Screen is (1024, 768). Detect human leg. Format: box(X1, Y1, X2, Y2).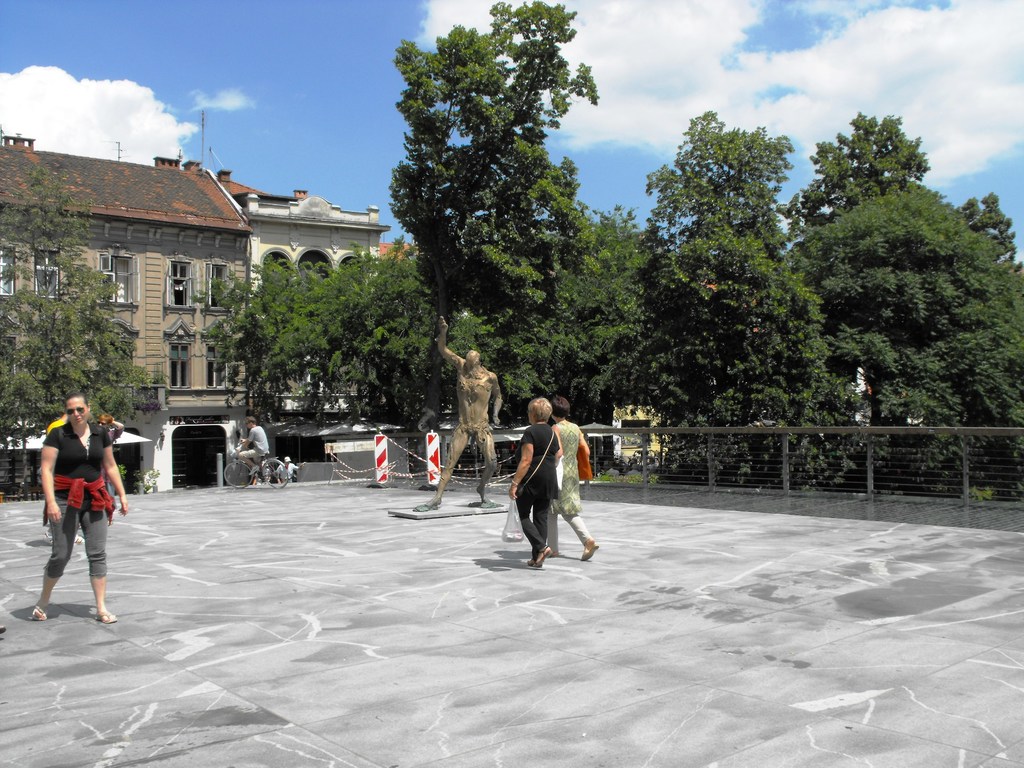
box(86, 500, 116, 624).
